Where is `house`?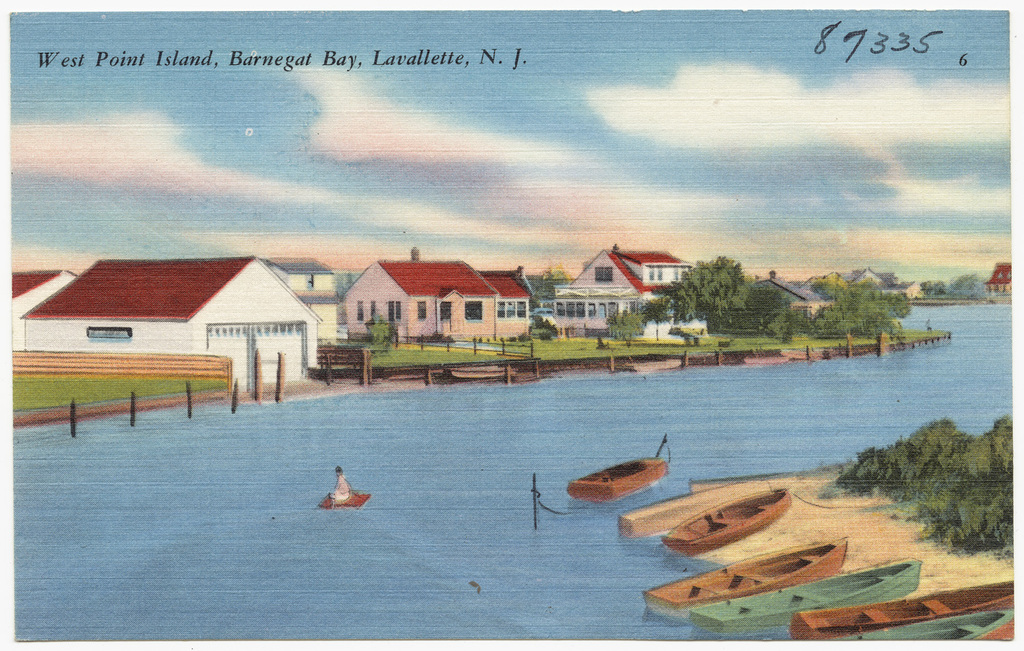
[343,252,495,342].
